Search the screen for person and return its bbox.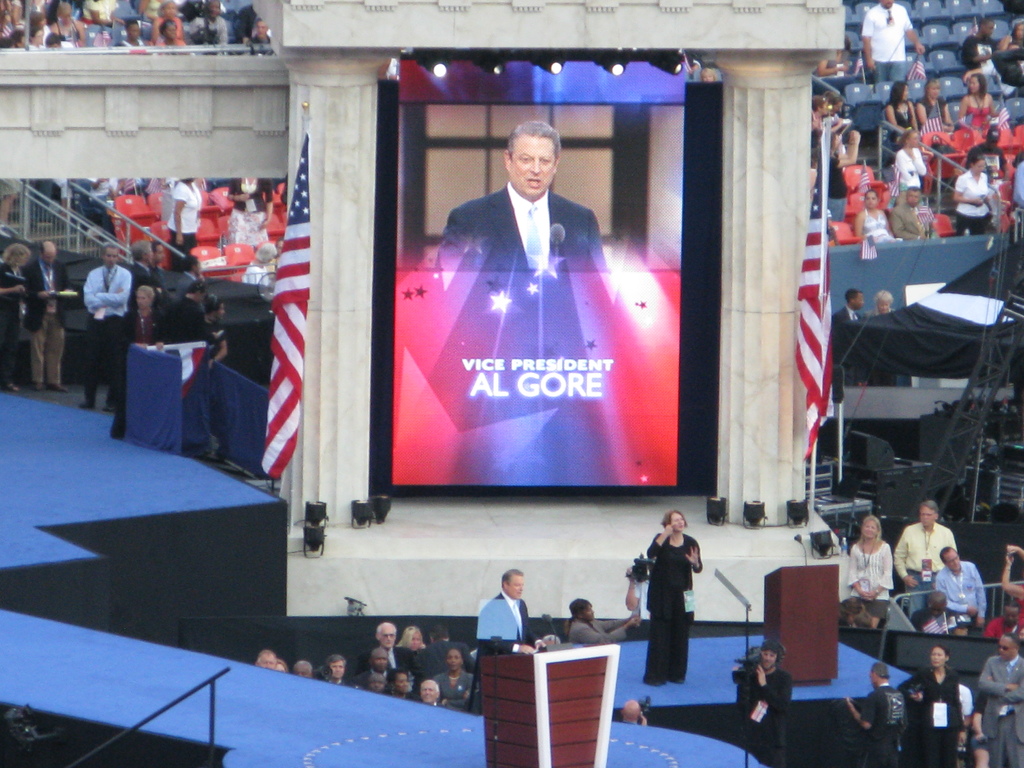
Found: 809:90:830:155.
